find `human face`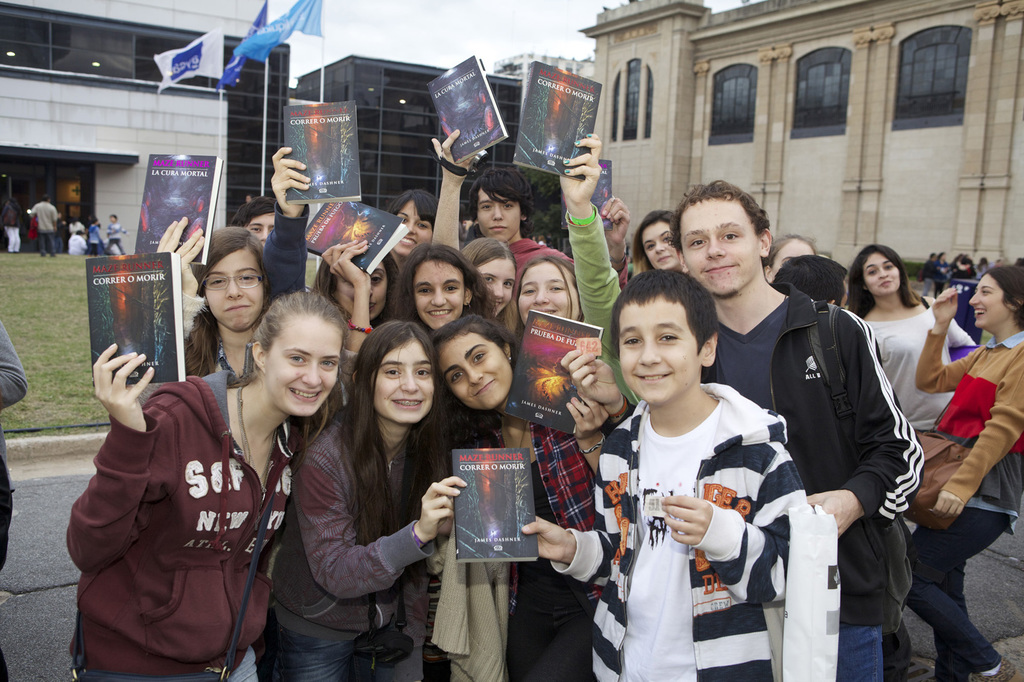
x1=245 y1=212 x2=273 y2=250
